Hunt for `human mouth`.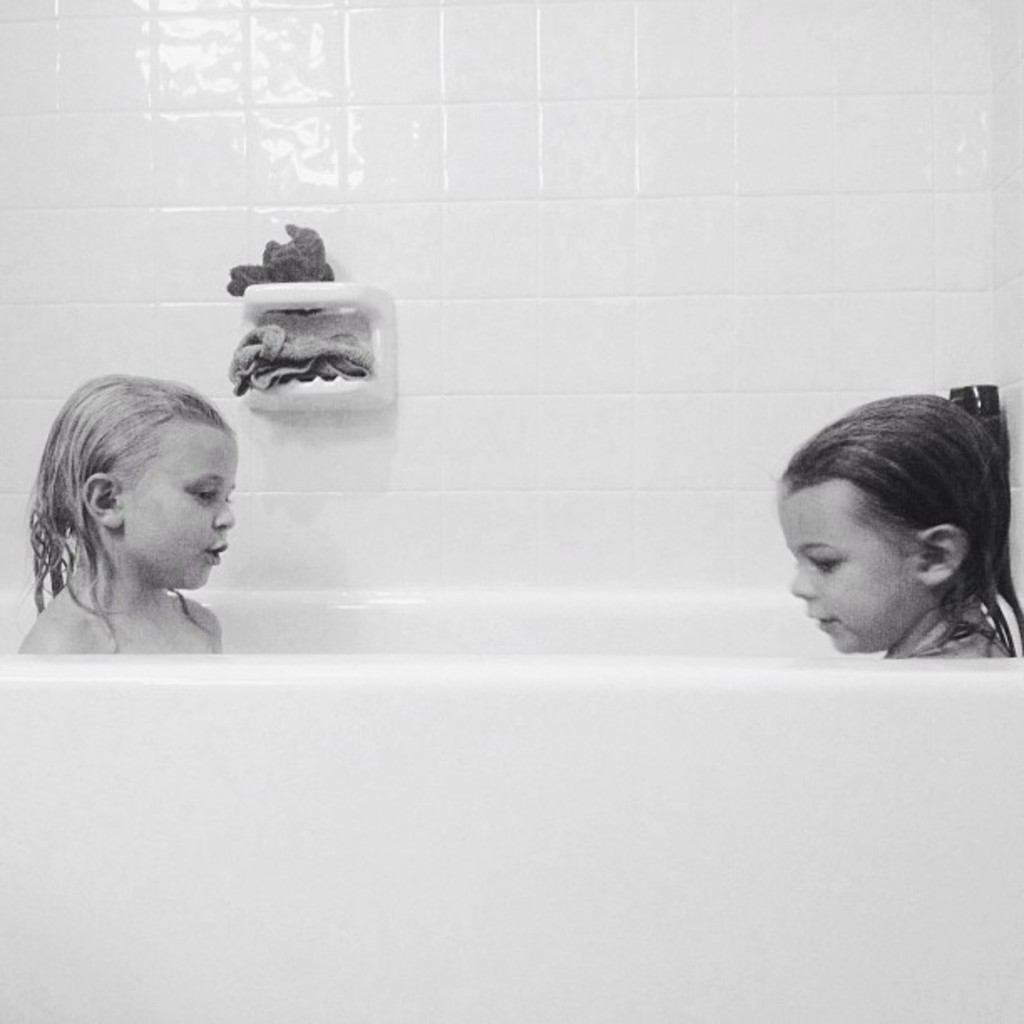
Hunted down at 206 542 228 562.
